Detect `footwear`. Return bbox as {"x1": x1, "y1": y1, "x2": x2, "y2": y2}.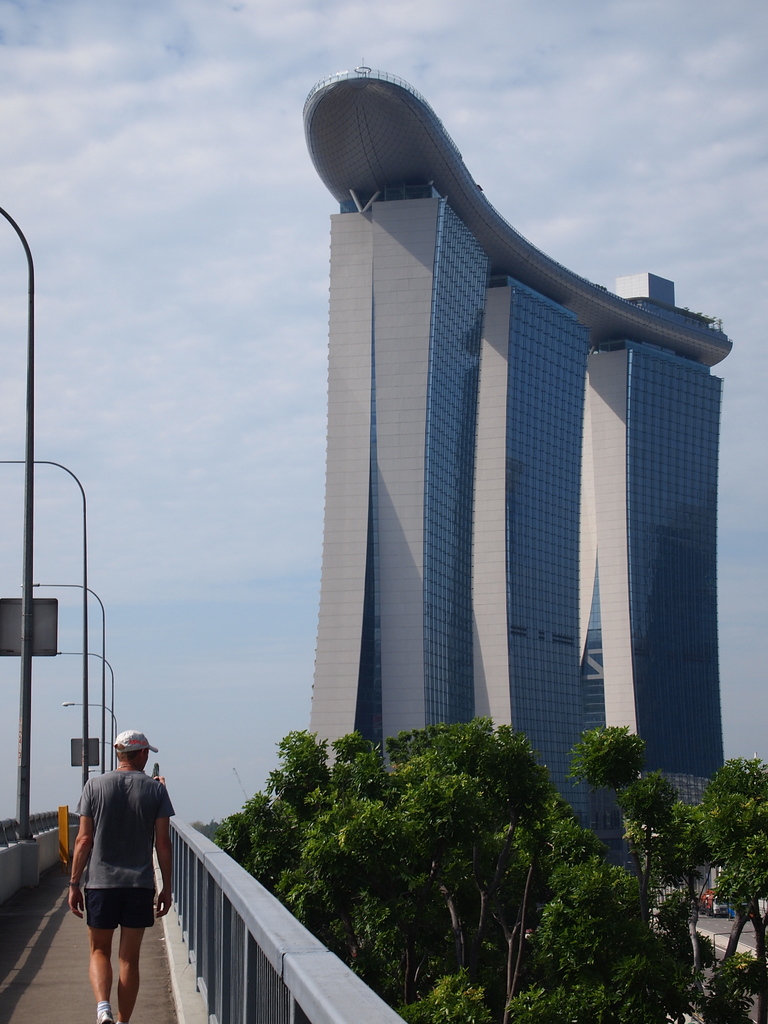
{"x1": 115, "y1": 1014, "x2": 129, "y2": 1023}.
